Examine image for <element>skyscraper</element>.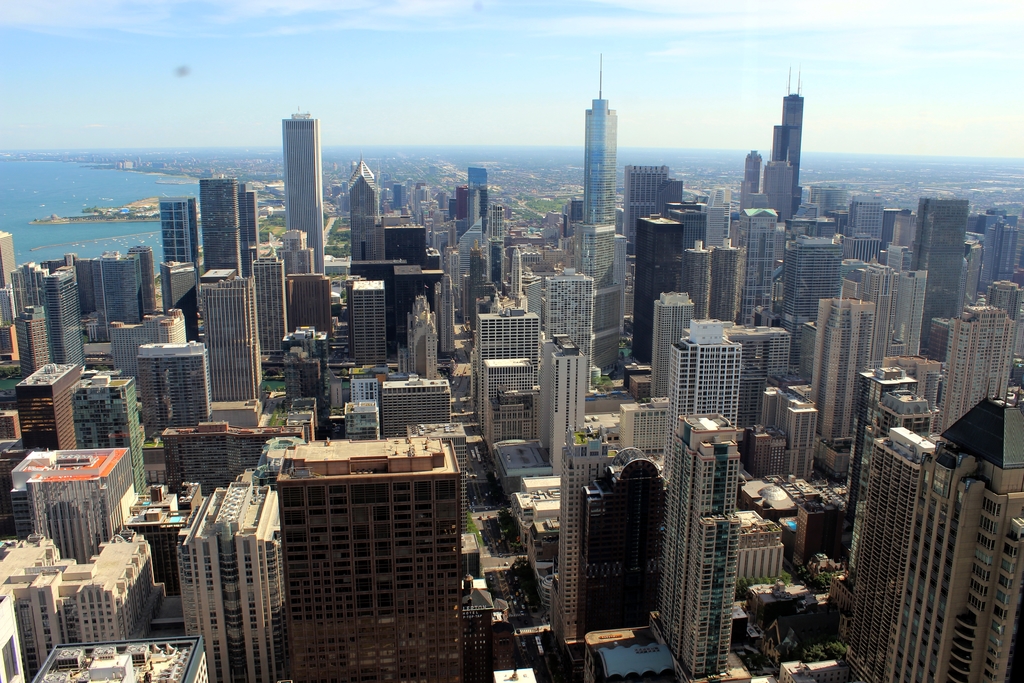
Examination result: BBox(278, 109, 328, 276).
